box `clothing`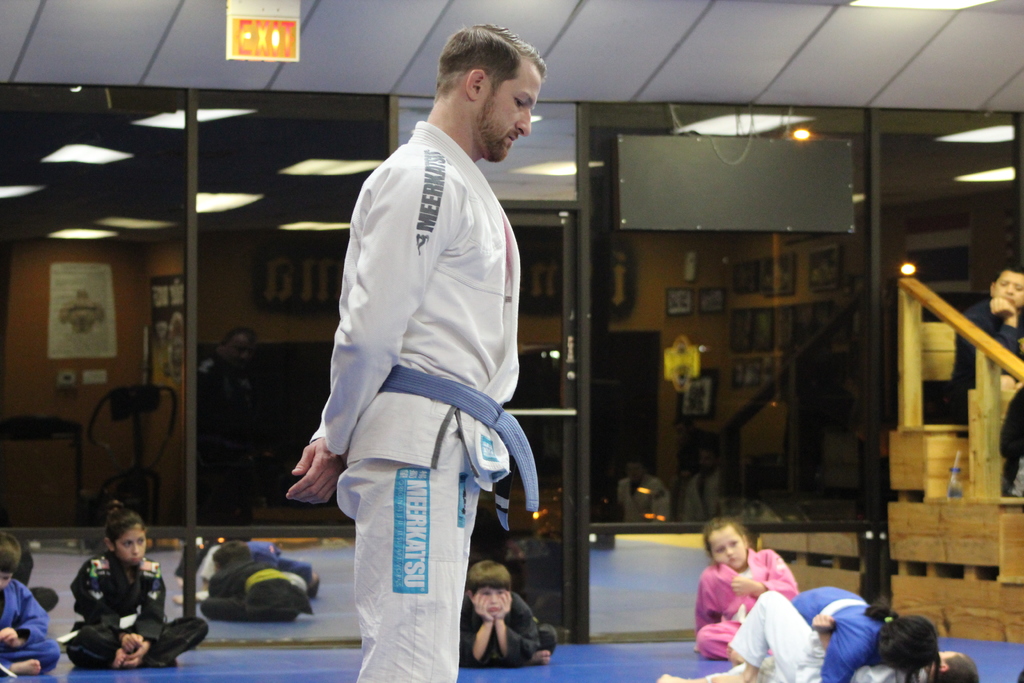
200:557:315:619
